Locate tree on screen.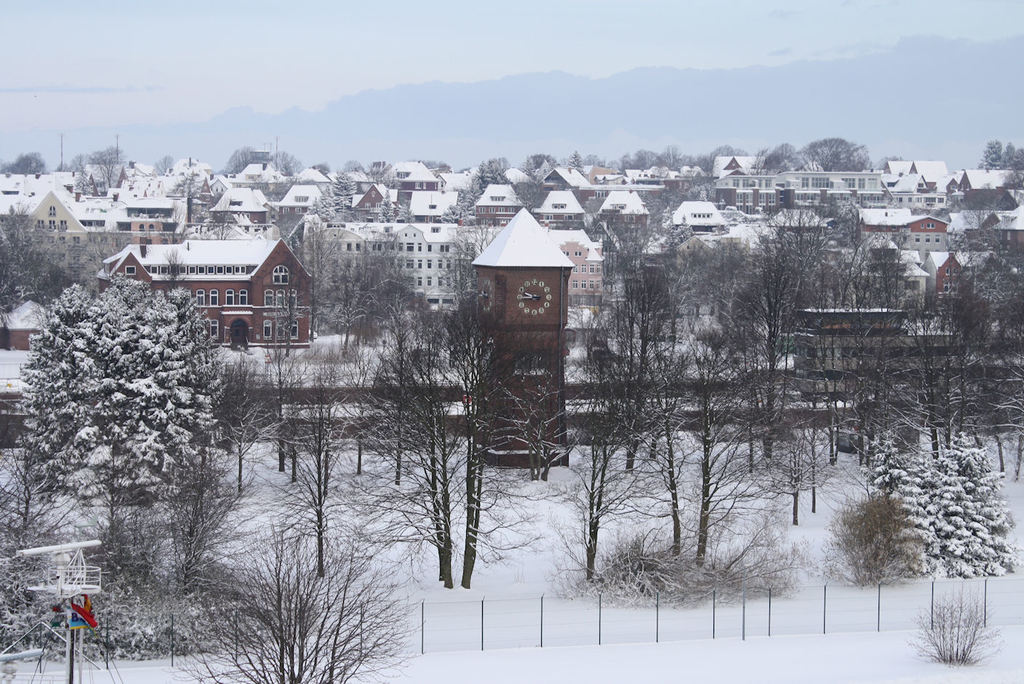
On screen at (508,178,553,217).
